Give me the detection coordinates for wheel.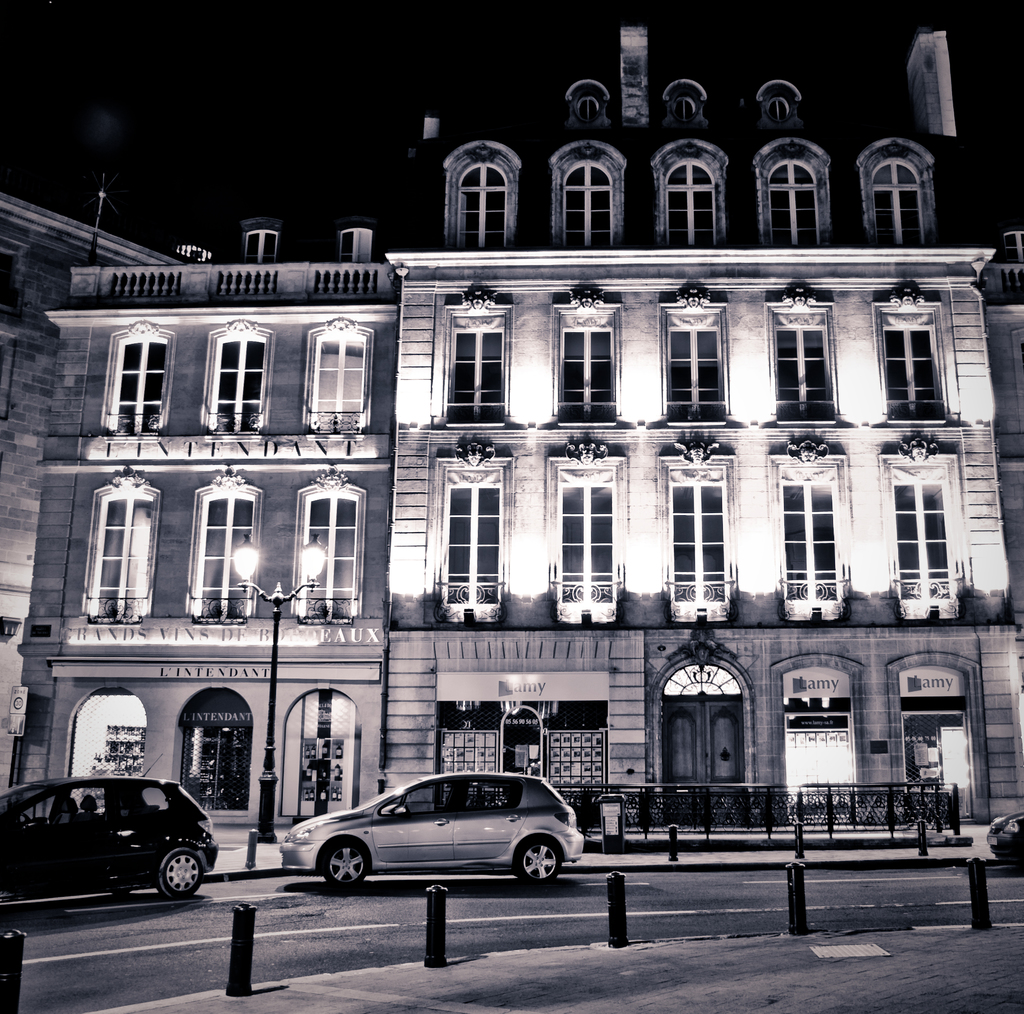
<bbox>321, 839, 371, 889</bbox>.
